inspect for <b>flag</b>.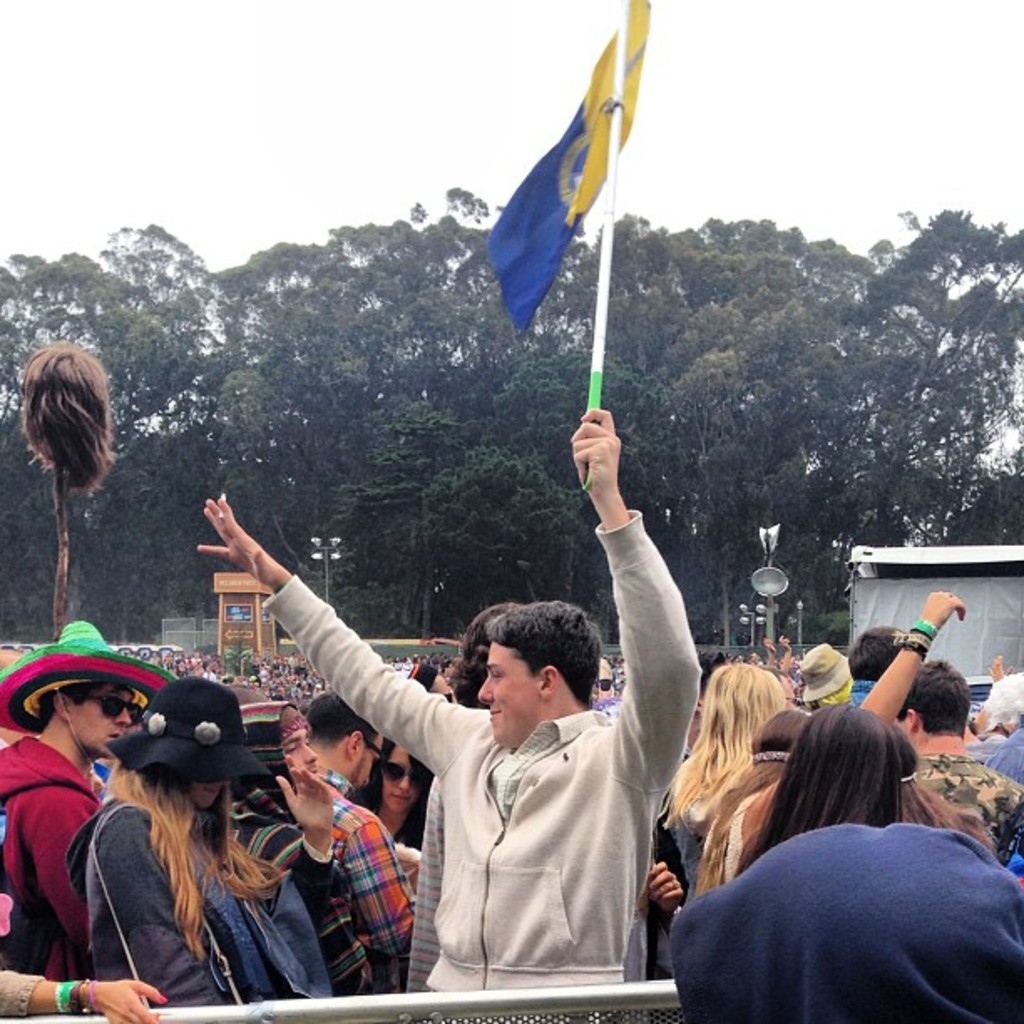
Inspection: Rect(482, 0, 649, 330).
